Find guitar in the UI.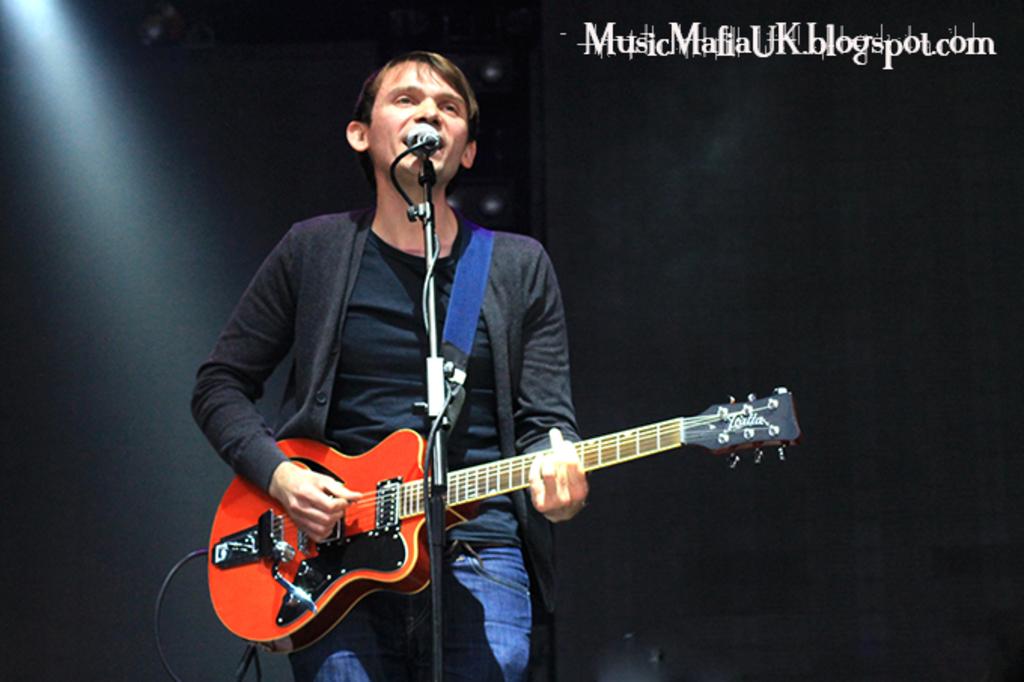
UI element at bbox=[202, 385, 806, 652].
